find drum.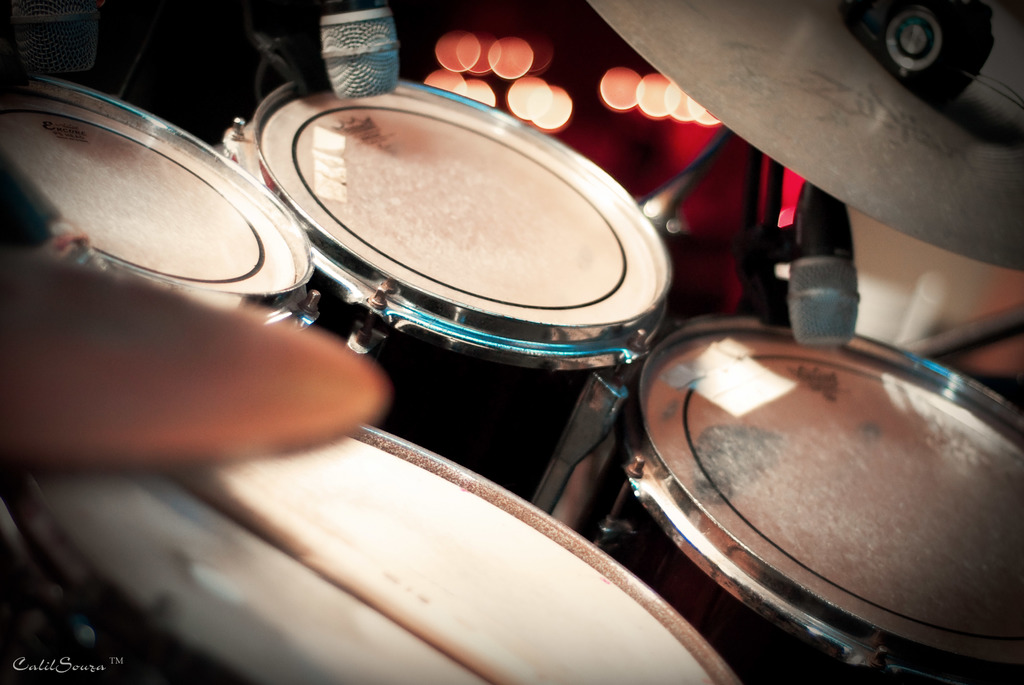
(x1=524, y1=312, x2=1023, y2=684).
